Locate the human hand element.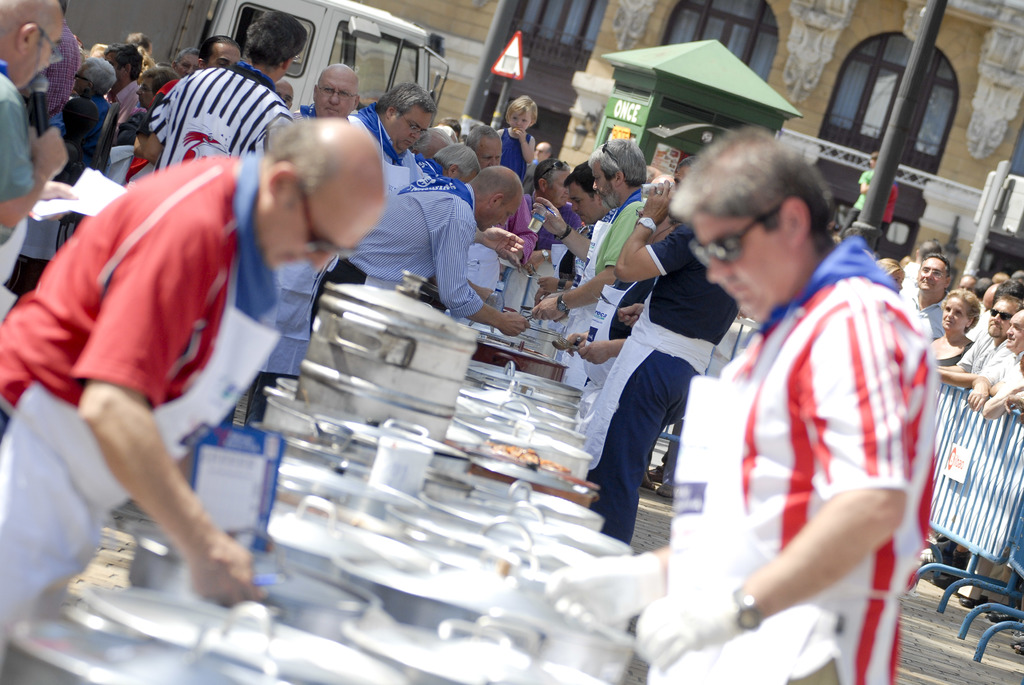
Element bbox: box(480, 227, 529, 255).
